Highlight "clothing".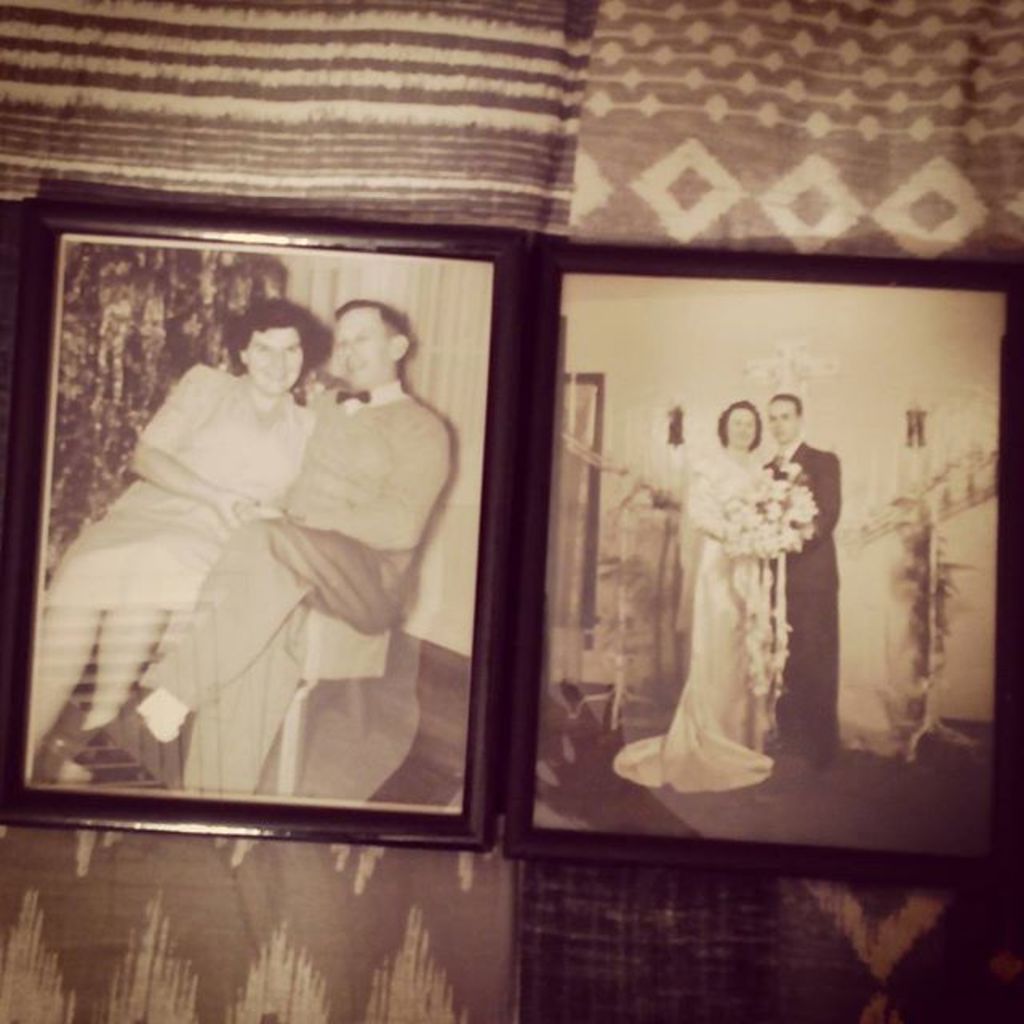
Highlighted region: [762,438,840,762].
